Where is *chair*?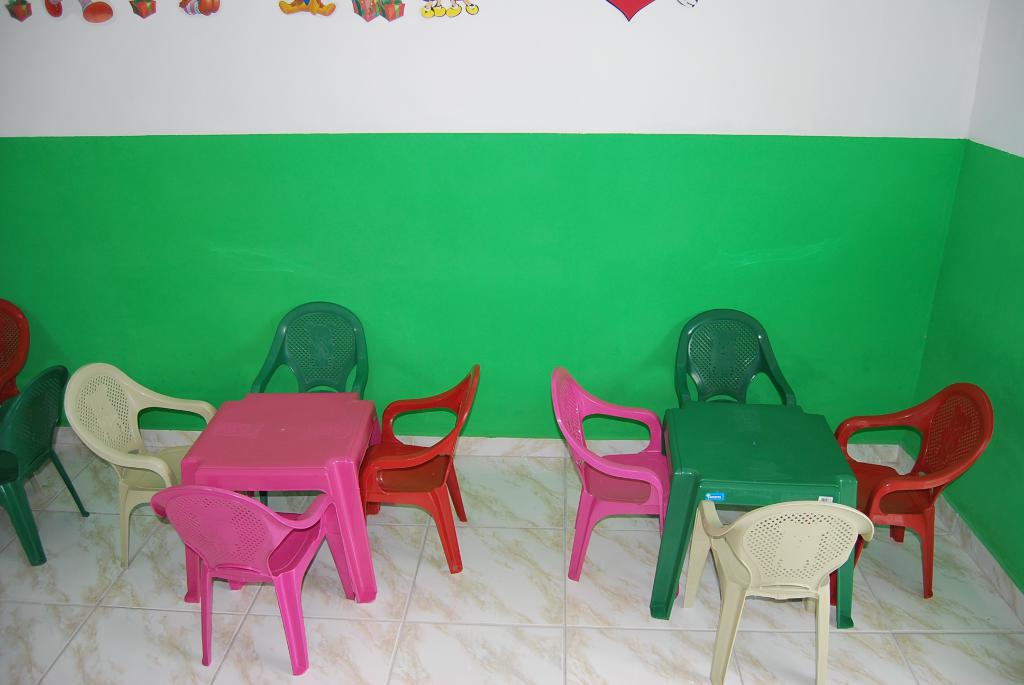
675/302/806/413.
